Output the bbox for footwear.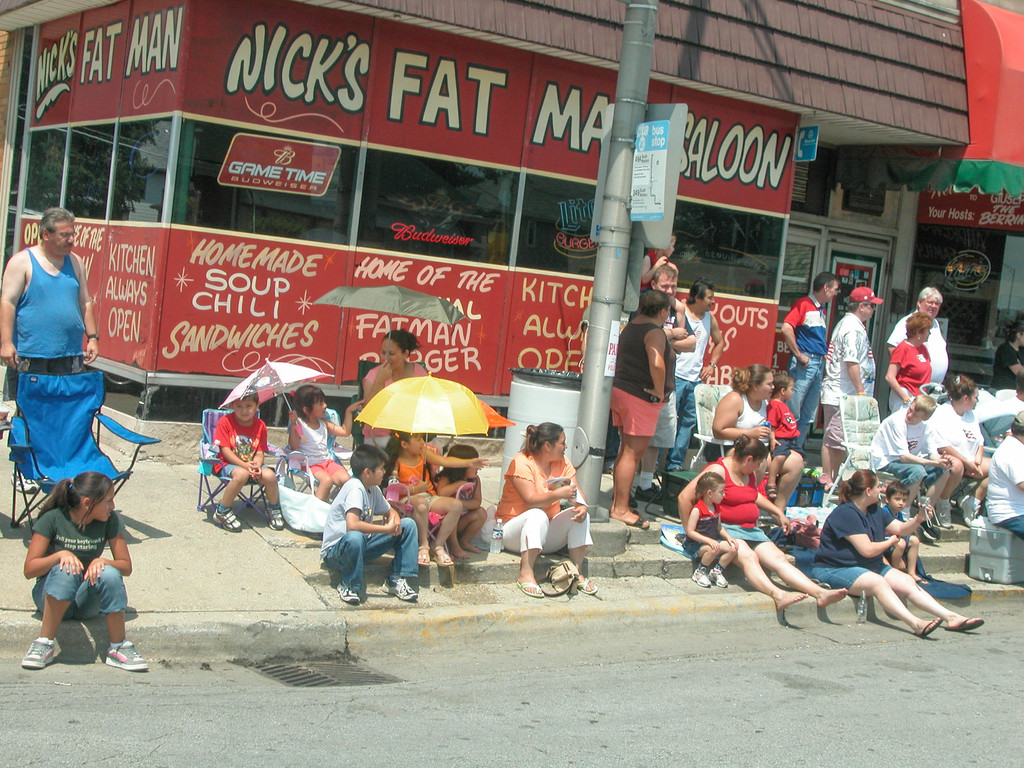
BBox(707, 566, 728, 586).
